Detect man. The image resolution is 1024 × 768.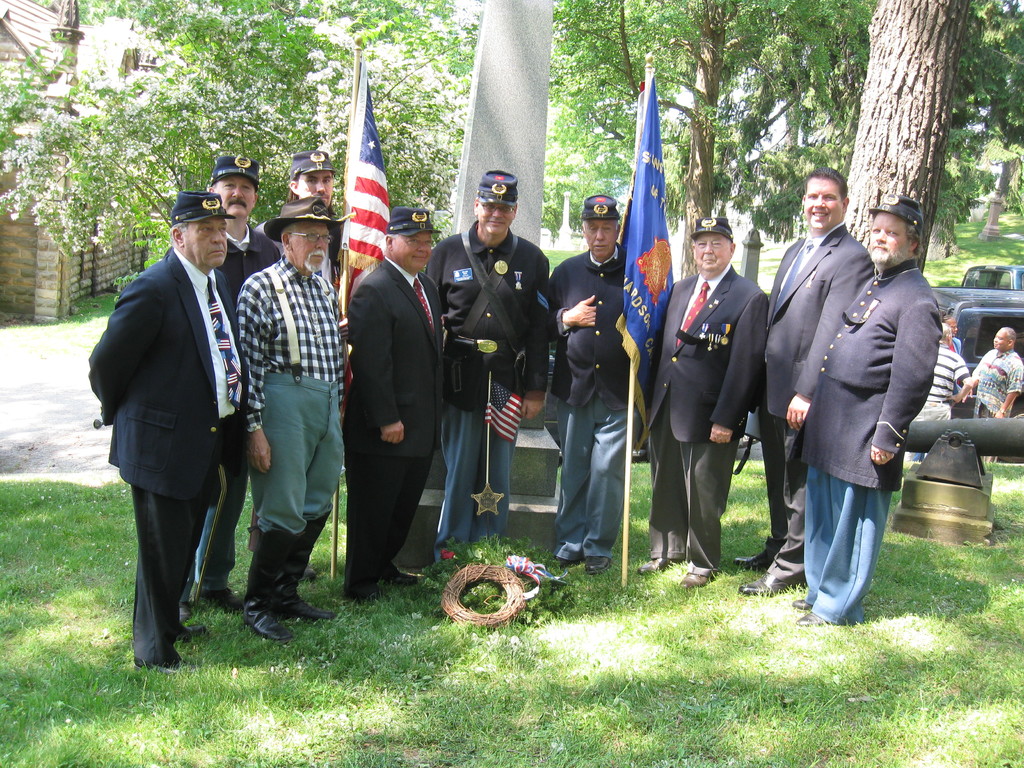
bbox(344, 206, 444, 606).
